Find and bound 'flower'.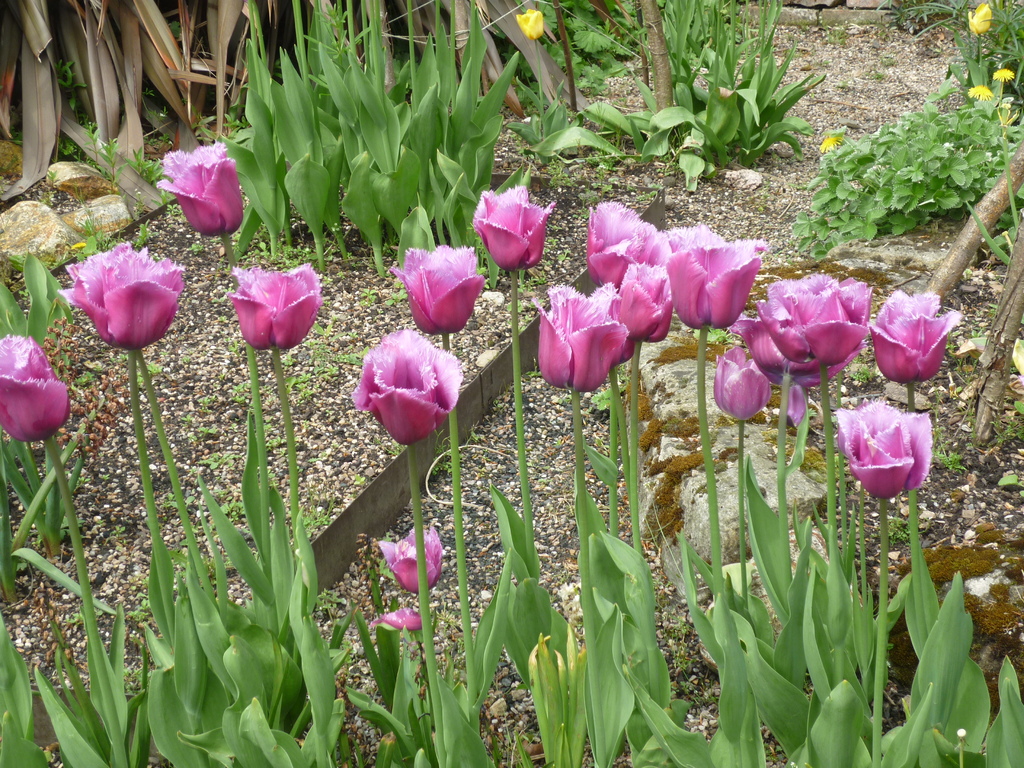
Bound: <bbox>0, 332, 70, 442</bbox>.
